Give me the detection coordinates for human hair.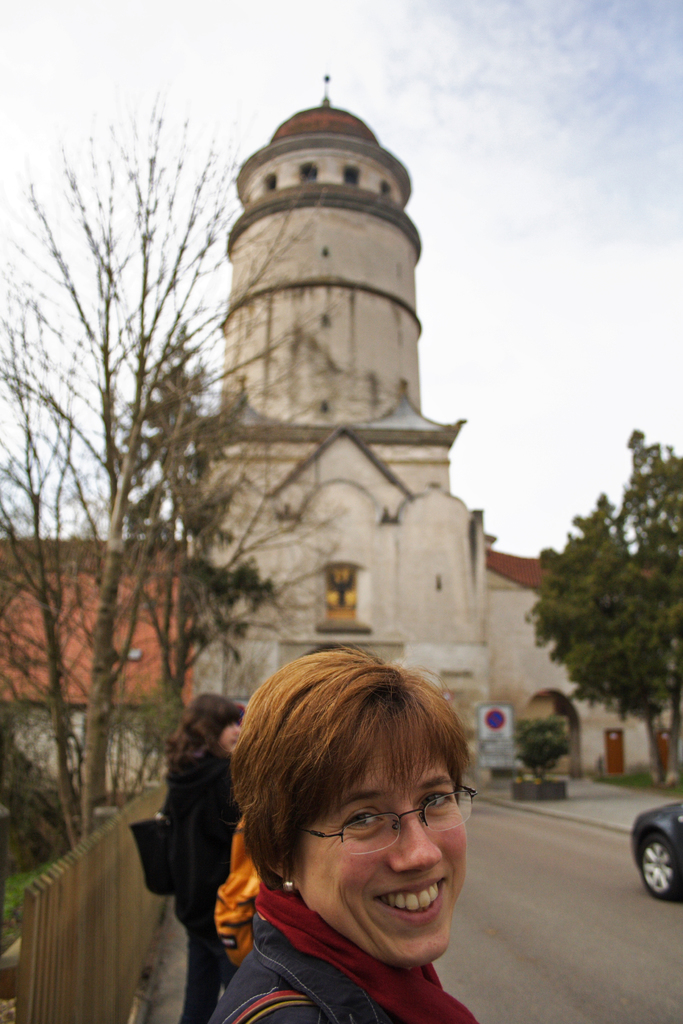
detection(160, 678, 239, 765).
